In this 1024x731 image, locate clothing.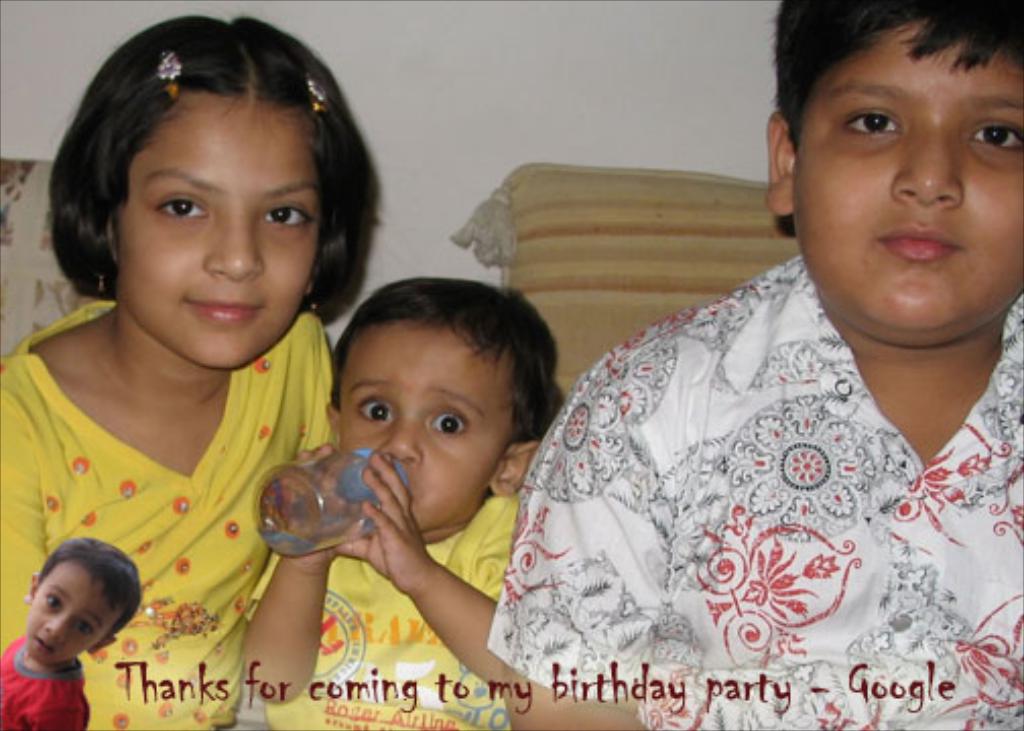
Bounding box: [2,629,95,729].
